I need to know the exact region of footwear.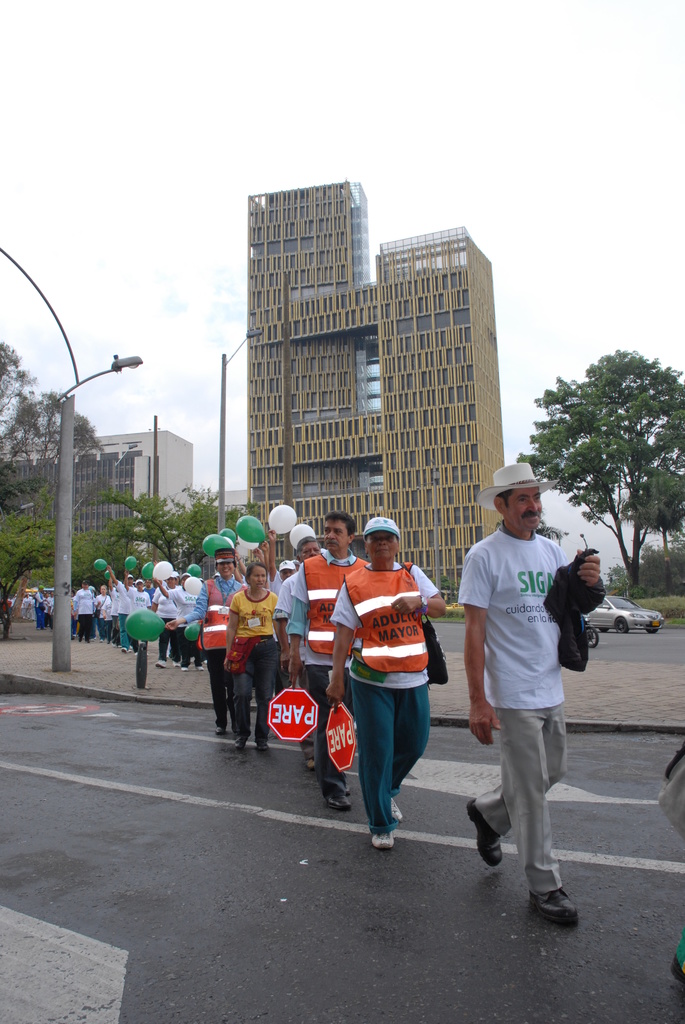
Region: locate(35, 625, 38, 632).
